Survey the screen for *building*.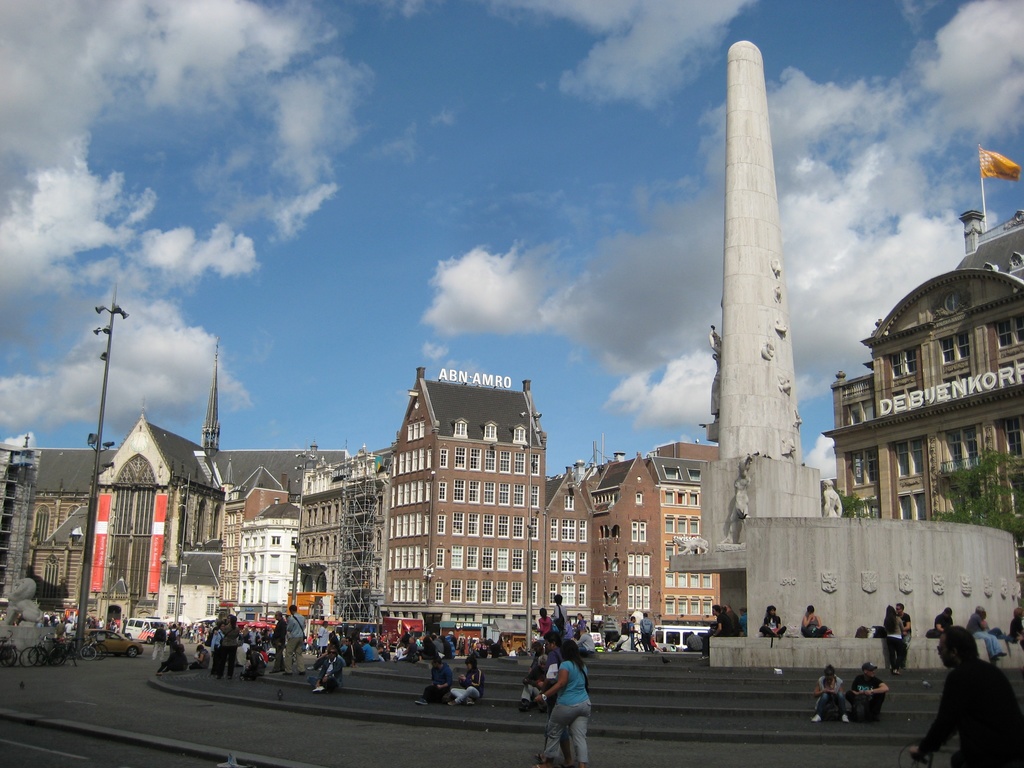
Survey found: pyautogui.locateOnScreen(821, 143, 1023, 607).
